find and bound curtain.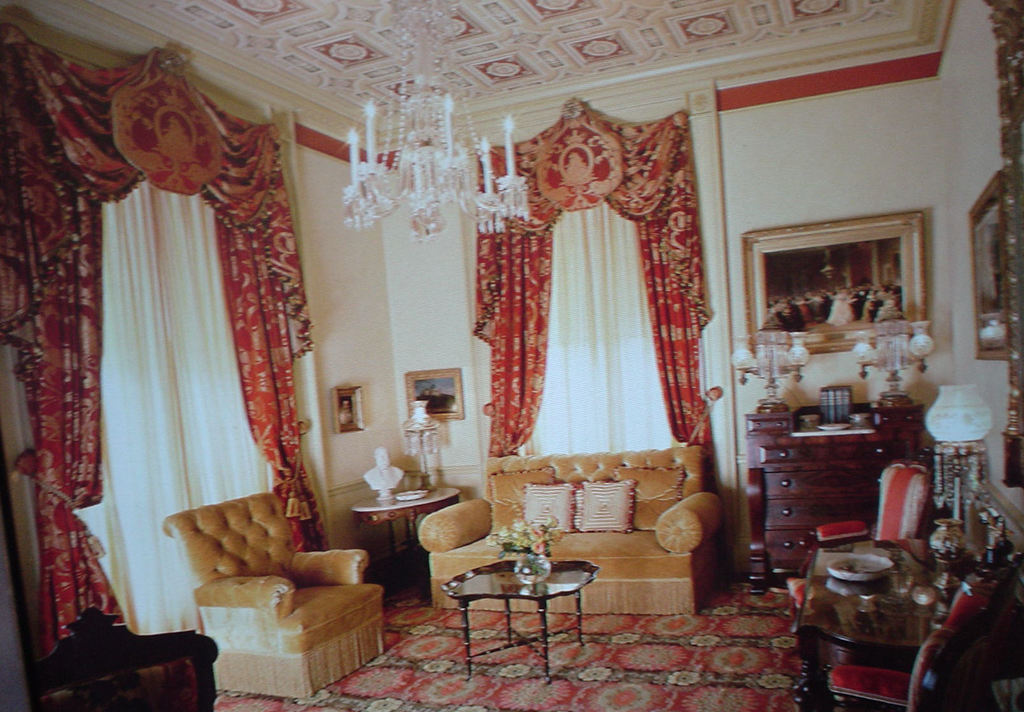
Bound: 476 97 698 448.
